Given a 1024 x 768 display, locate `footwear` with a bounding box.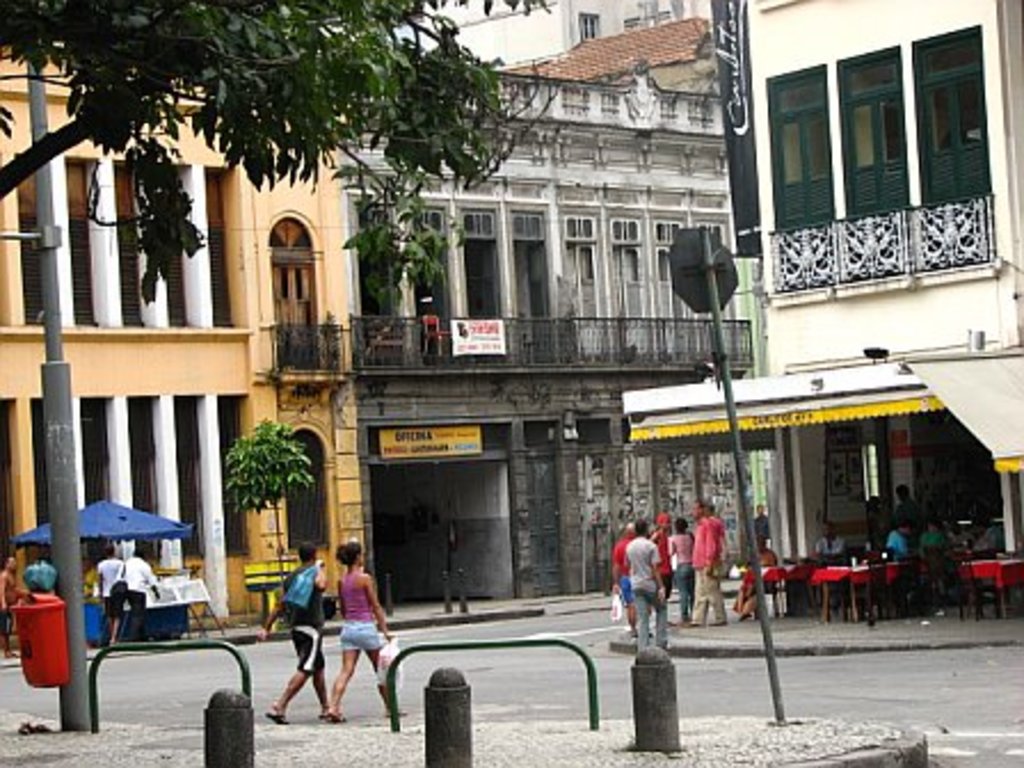
Located: 318/702/347/727.
